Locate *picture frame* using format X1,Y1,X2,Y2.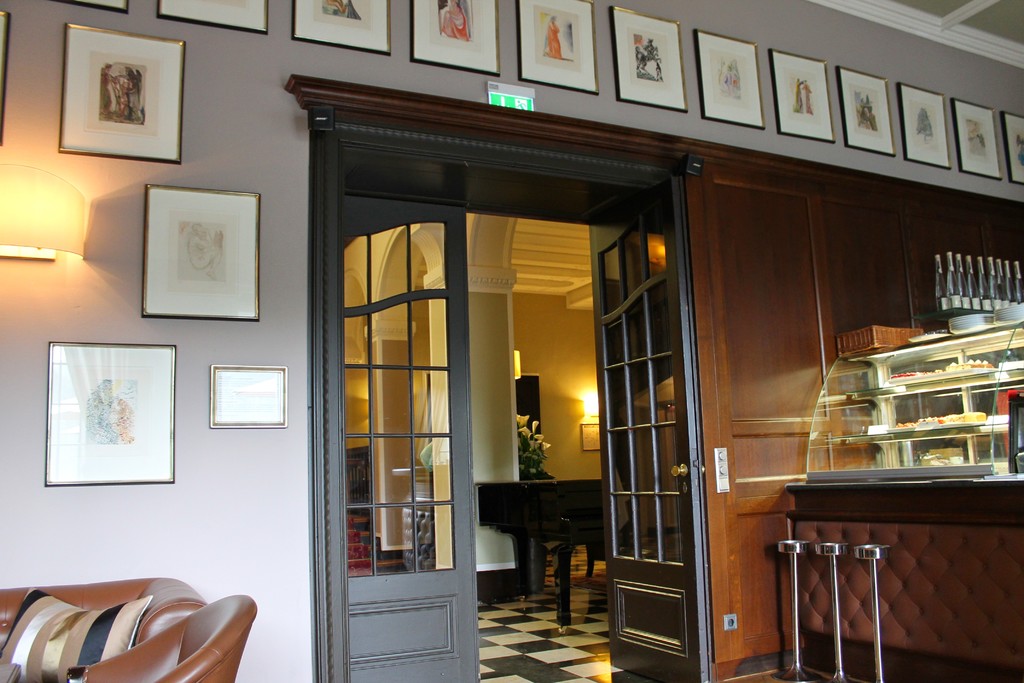
1004,113,1023,184.
